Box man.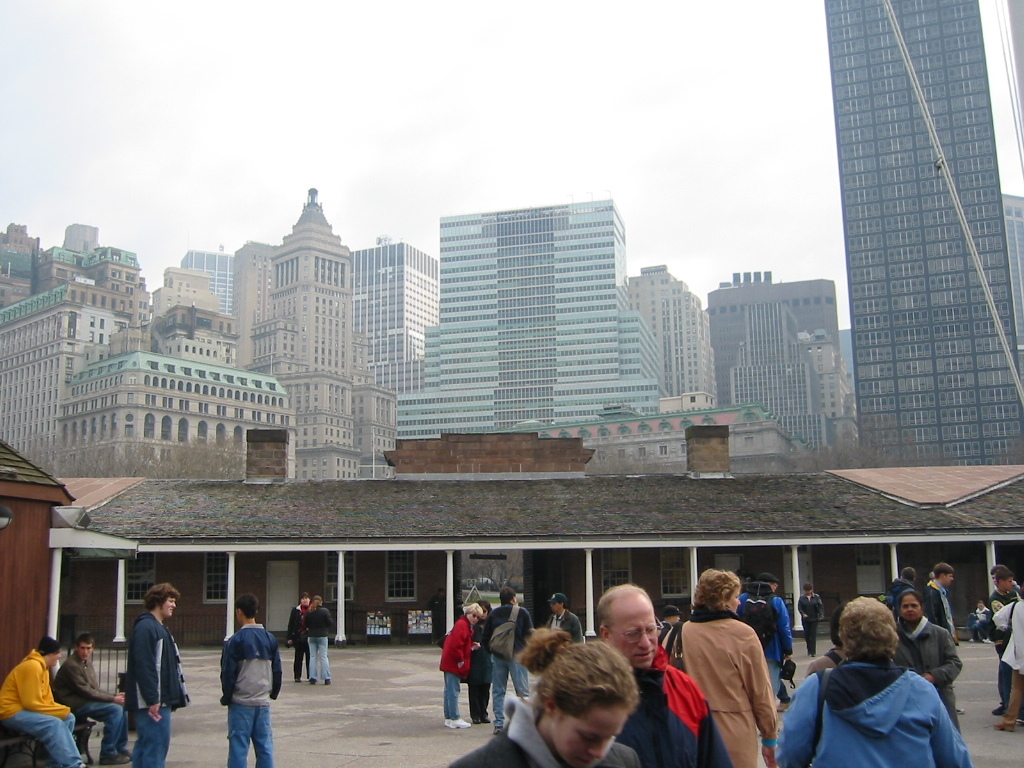
{"x1": 120, "y1": 578, "x2": 189, "y2": 767}.
